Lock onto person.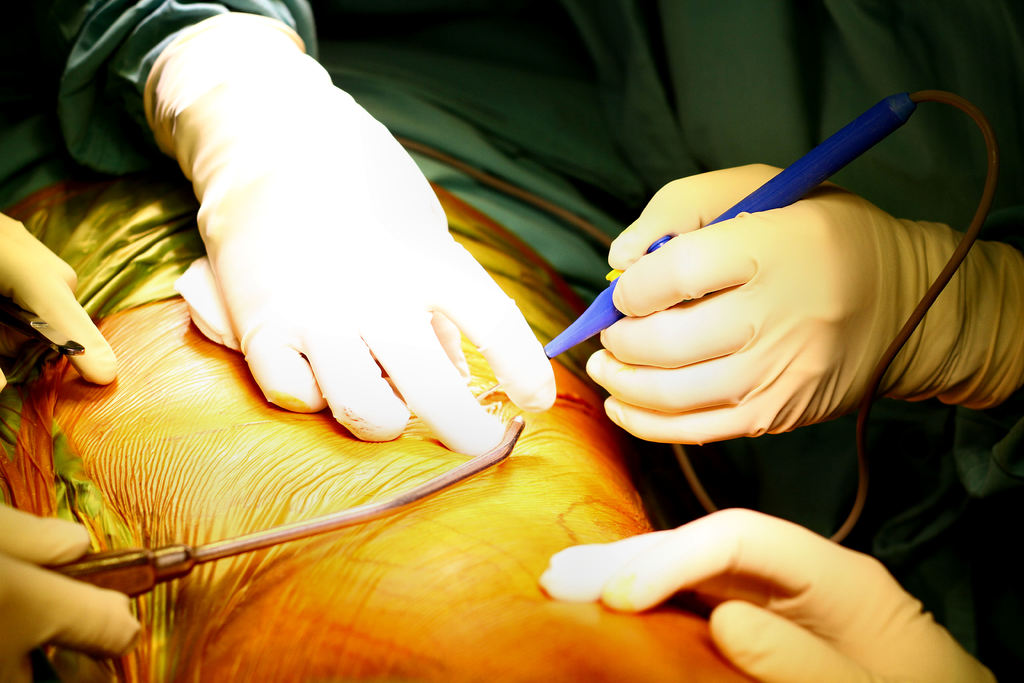
Locked: select_region(0, 199, 125, 682).
